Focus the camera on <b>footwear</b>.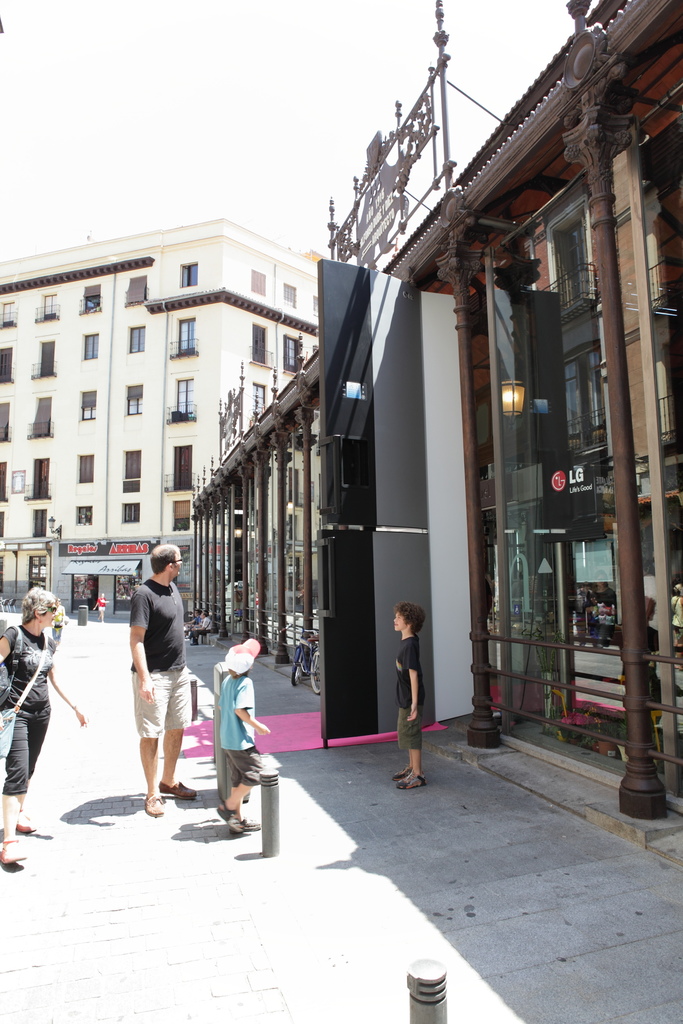
Focus region: bbox=(393, 763, 415, 784).
